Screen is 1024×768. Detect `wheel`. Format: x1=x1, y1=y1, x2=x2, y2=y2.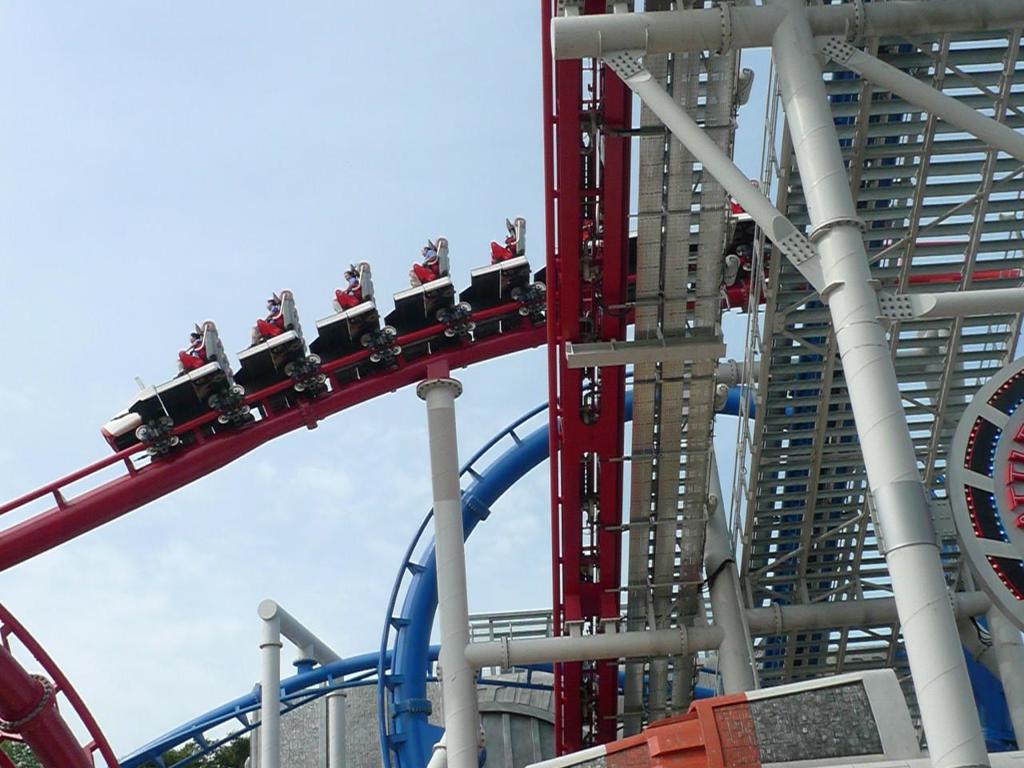
x1=518, y1=306, x2=530, y2=315.
